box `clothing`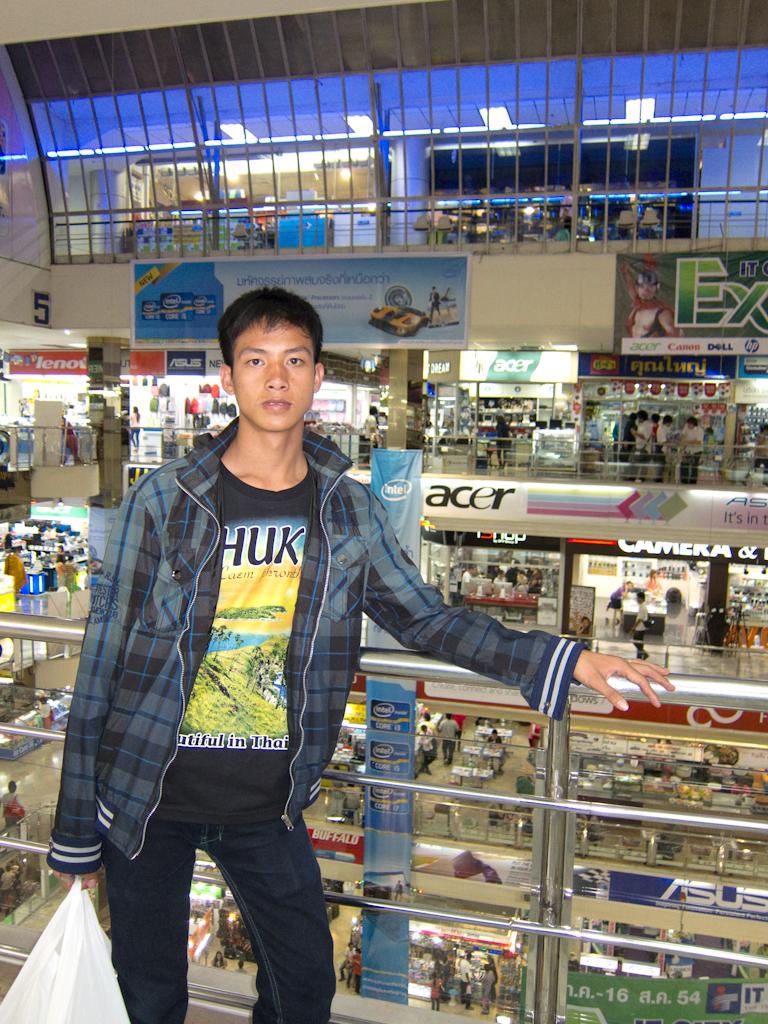
rect(59, 560, 84, 602)
